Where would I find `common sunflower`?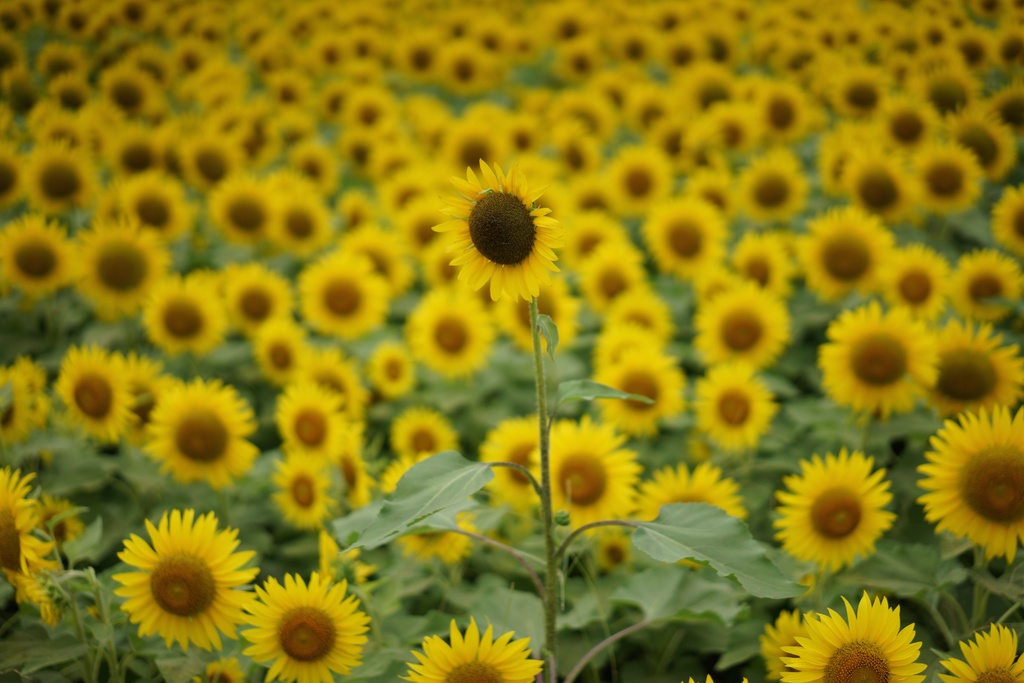
At 879,244,935,306.
